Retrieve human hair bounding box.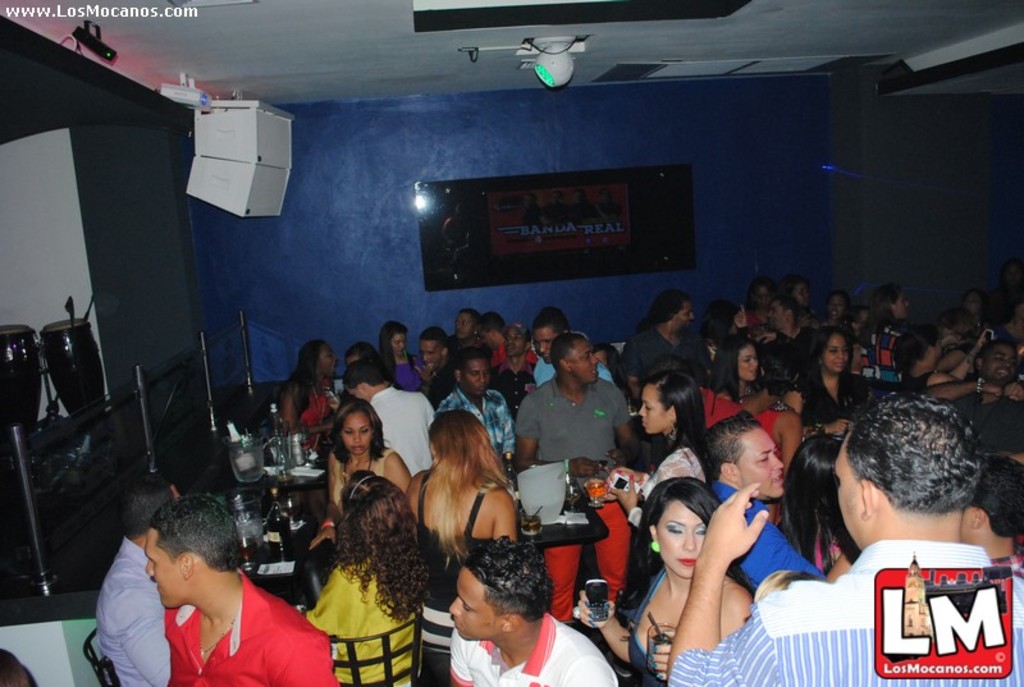
Bounding box: 645,372,704,454.
